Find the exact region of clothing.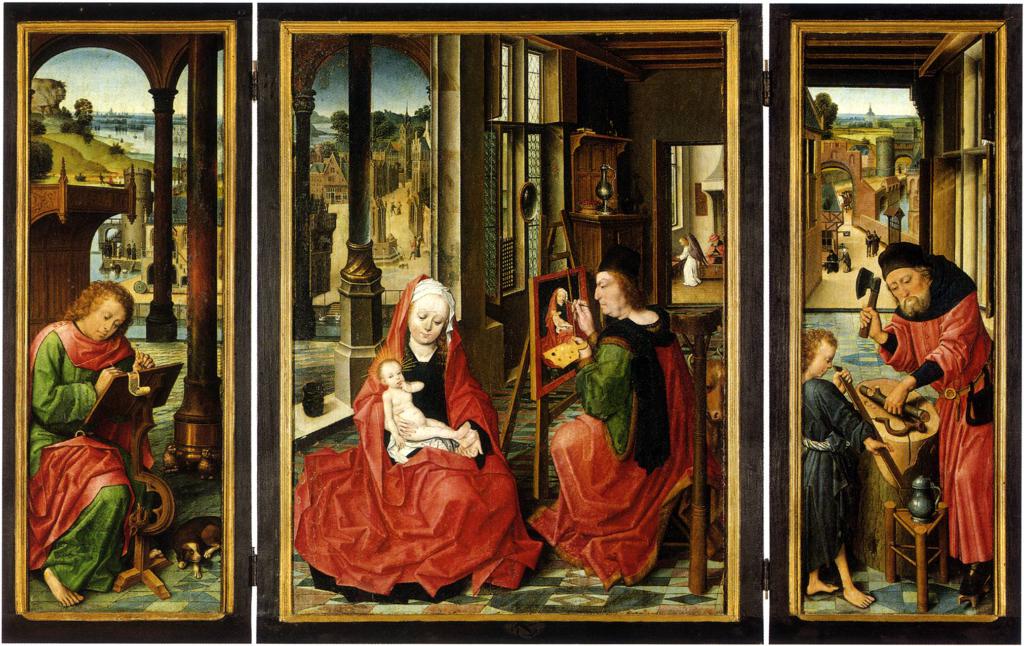
Exact region: pyautogui.locateOnScreen(547, 287, 574, 354).
